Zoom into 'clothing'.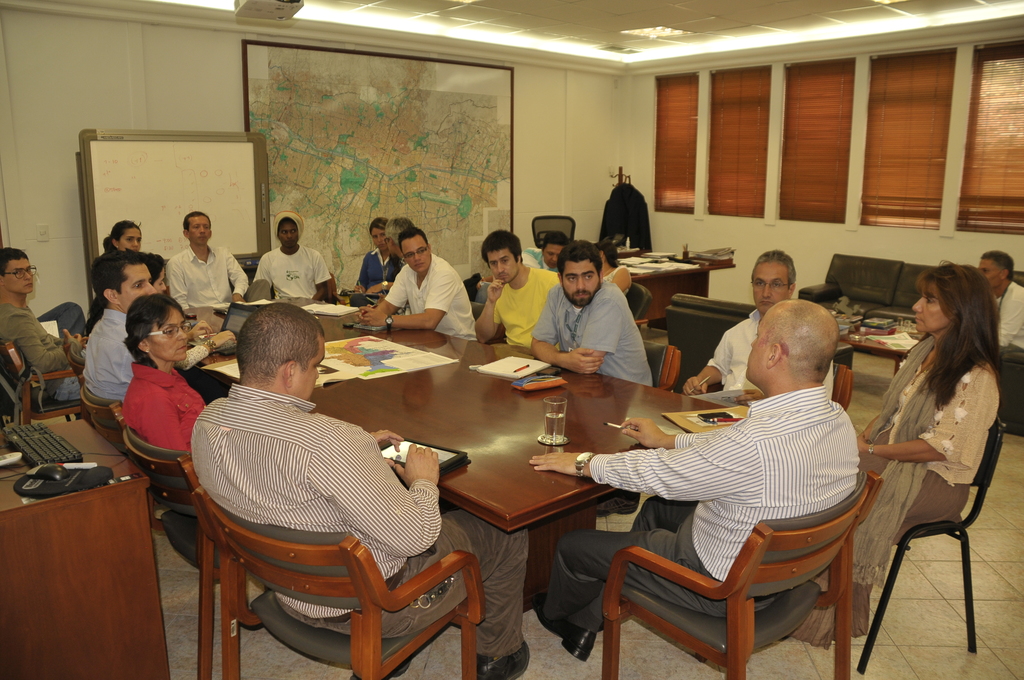
Zoom target: locate(608, 269, 632, 304).
